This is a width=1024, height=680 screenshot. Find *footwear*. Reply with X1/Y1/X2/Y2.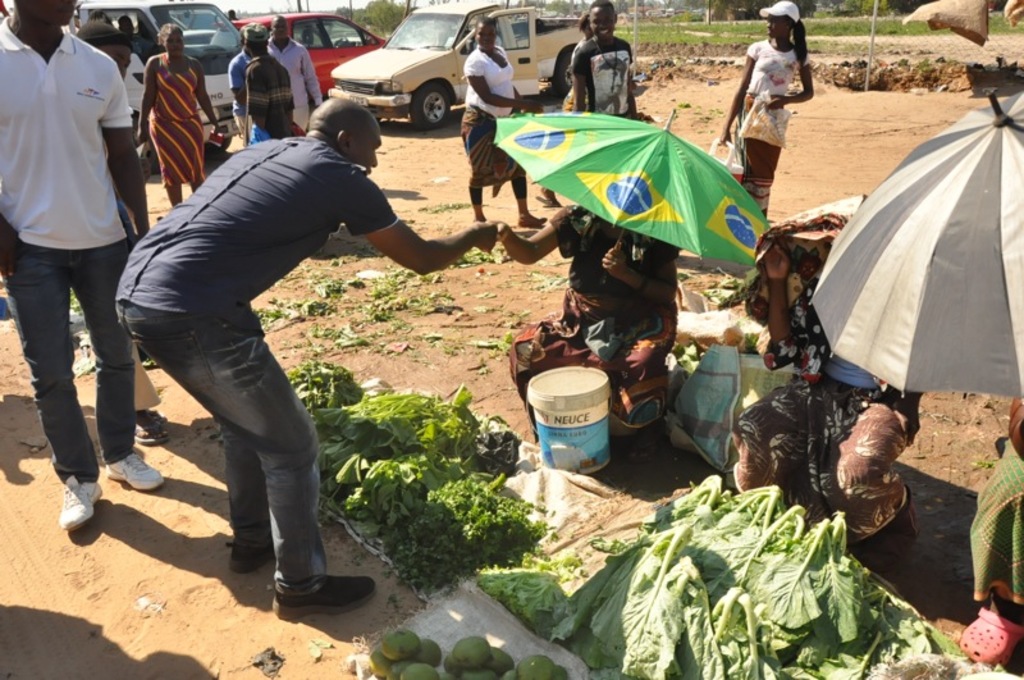
63/473/96/526.
